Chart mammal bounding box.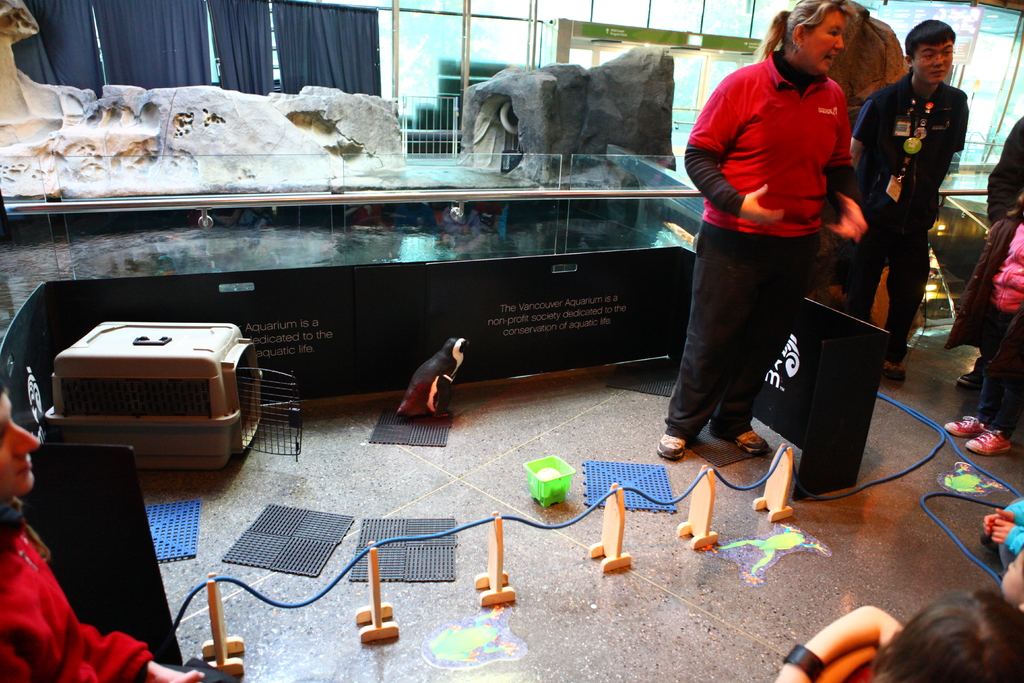
Charted: (x1=947, y1=190, x2=1023, y2=393).
